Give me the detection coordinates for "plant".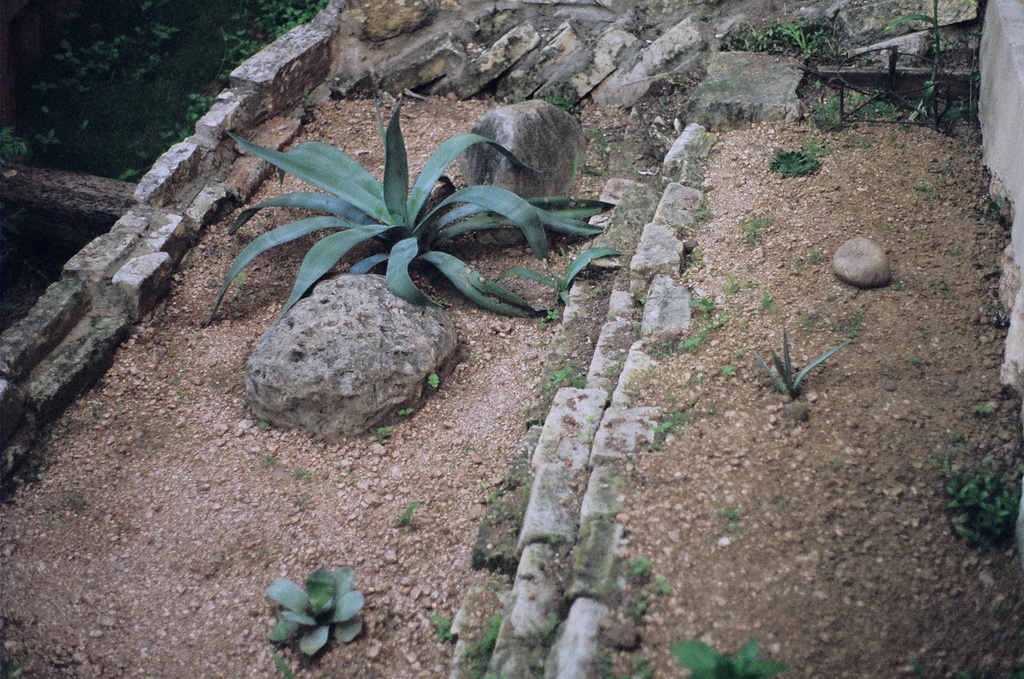
l=690, t=210, r=714, b=225.
